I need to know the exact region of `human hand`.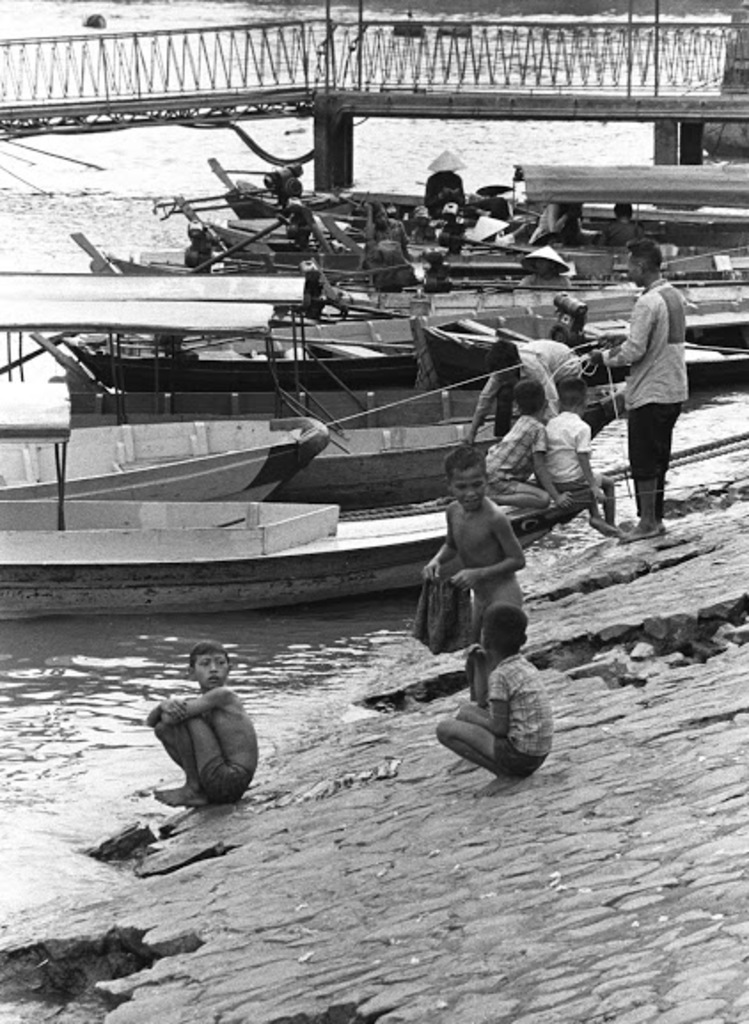
Region: [451, 570, 479, 596].
